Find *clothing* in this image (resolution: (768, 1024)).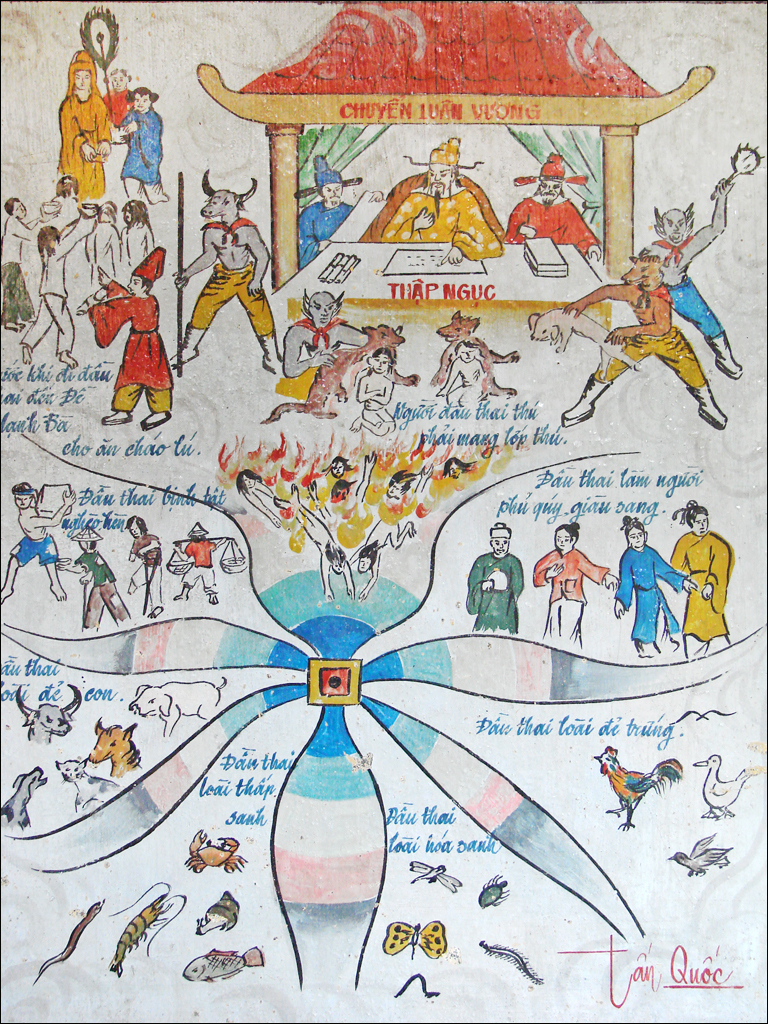
(left=83, top=246, right=162, bottom=397).
